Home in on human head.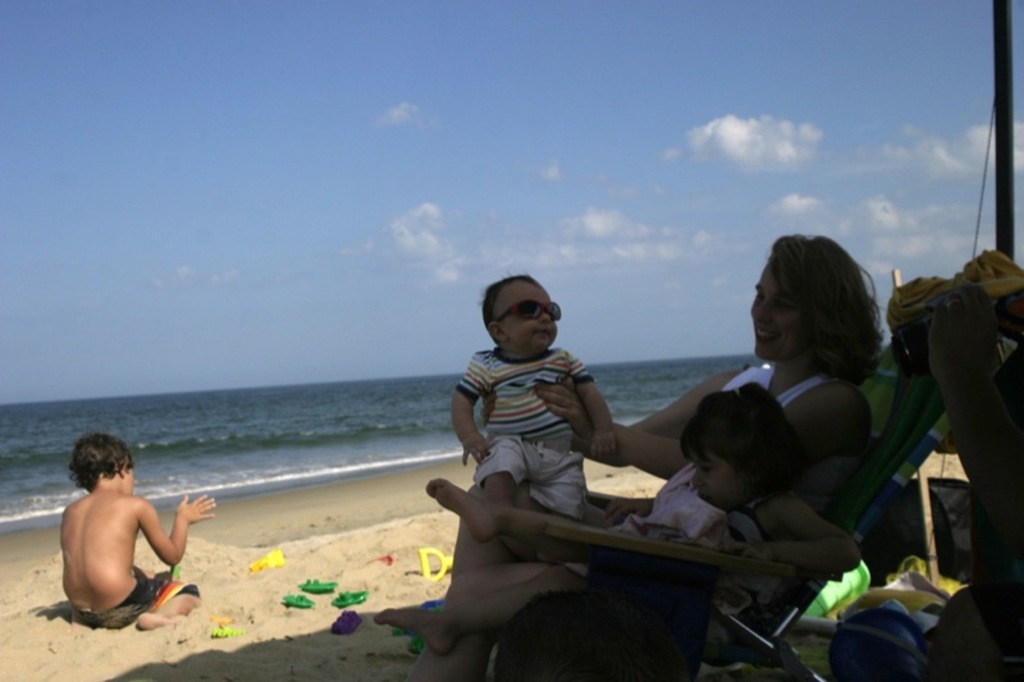
Homed in at x1=485, y1=276, x2=575, y2=361.
